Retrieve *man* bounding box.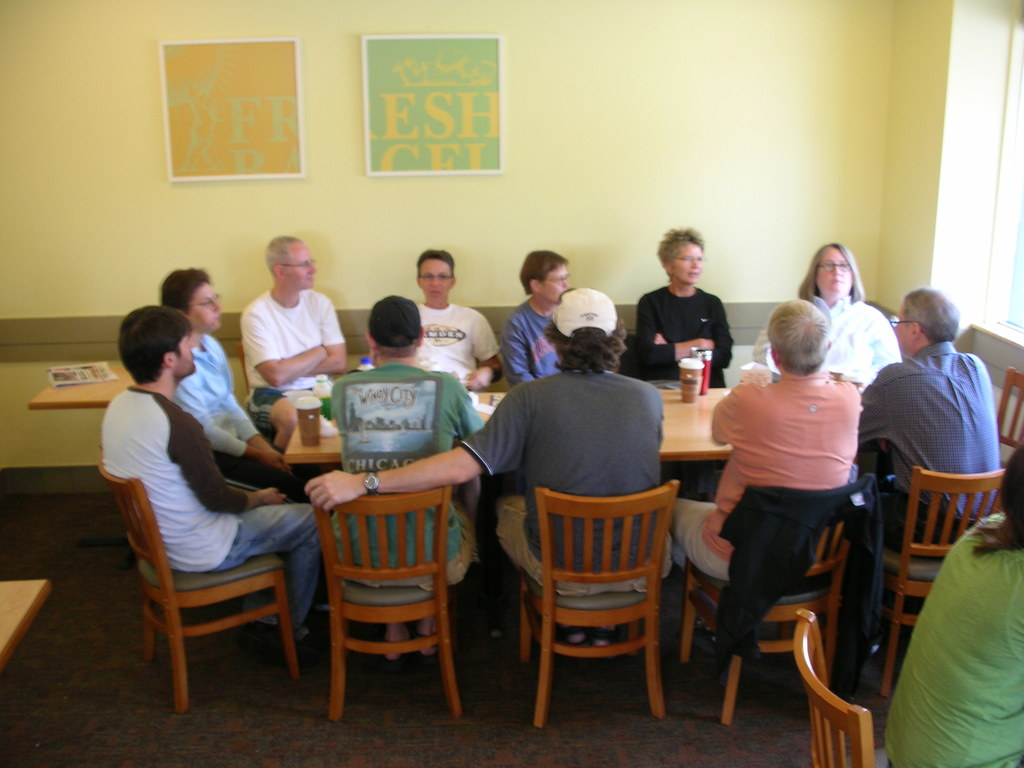
Bounding box: (315,289,487,641).
